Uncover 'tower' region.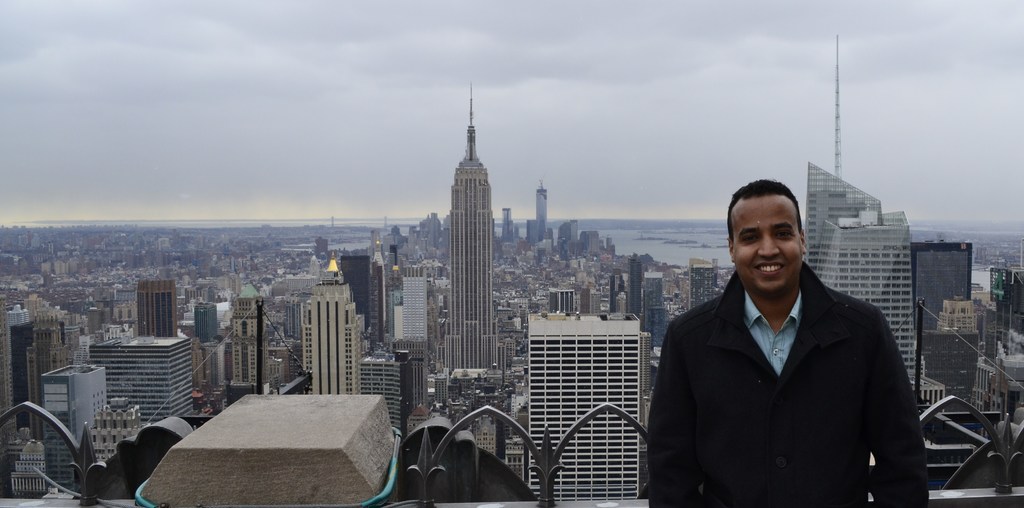
Uncovered: <bbox>913, 245, 976, 376</bbox>.
